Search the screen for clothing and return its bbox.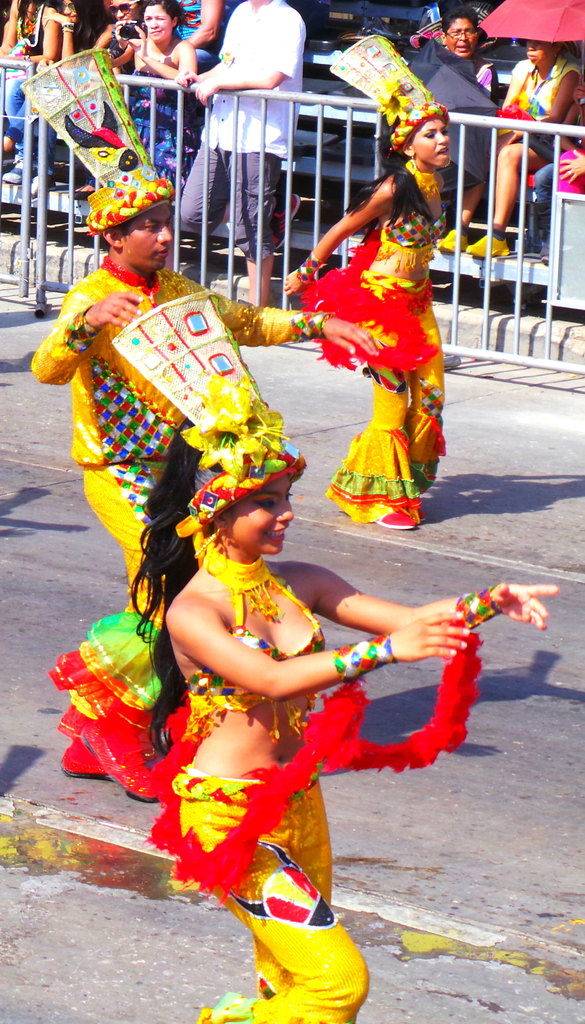
Found: crop(16, 249, 309, 798).
